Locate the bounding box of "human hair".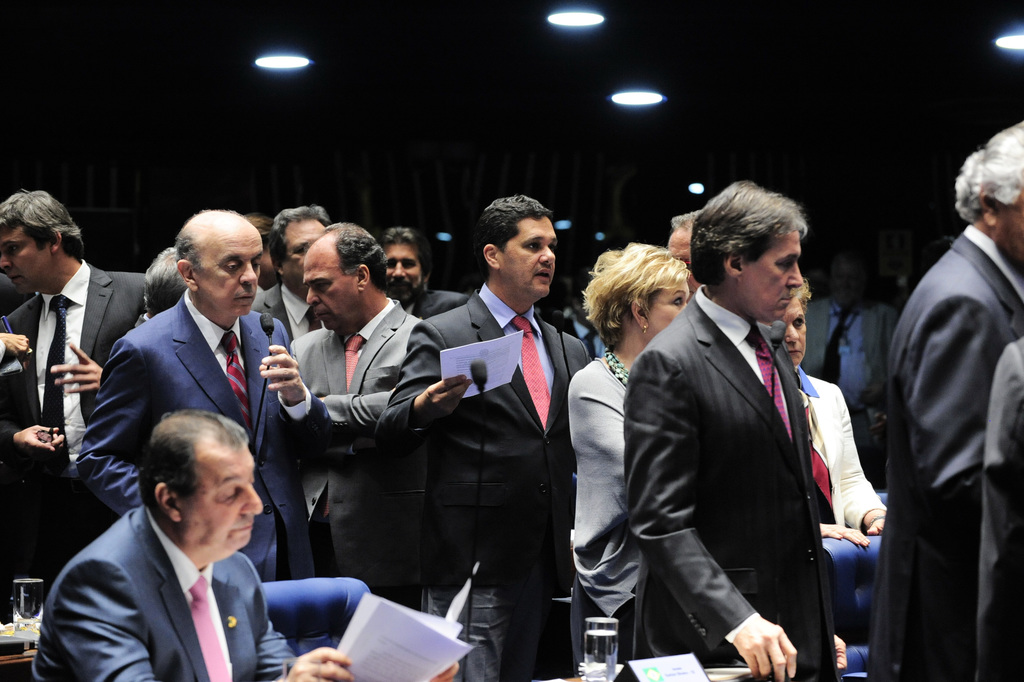
Bounding box: bbox(952, 115, 1023, 225).
